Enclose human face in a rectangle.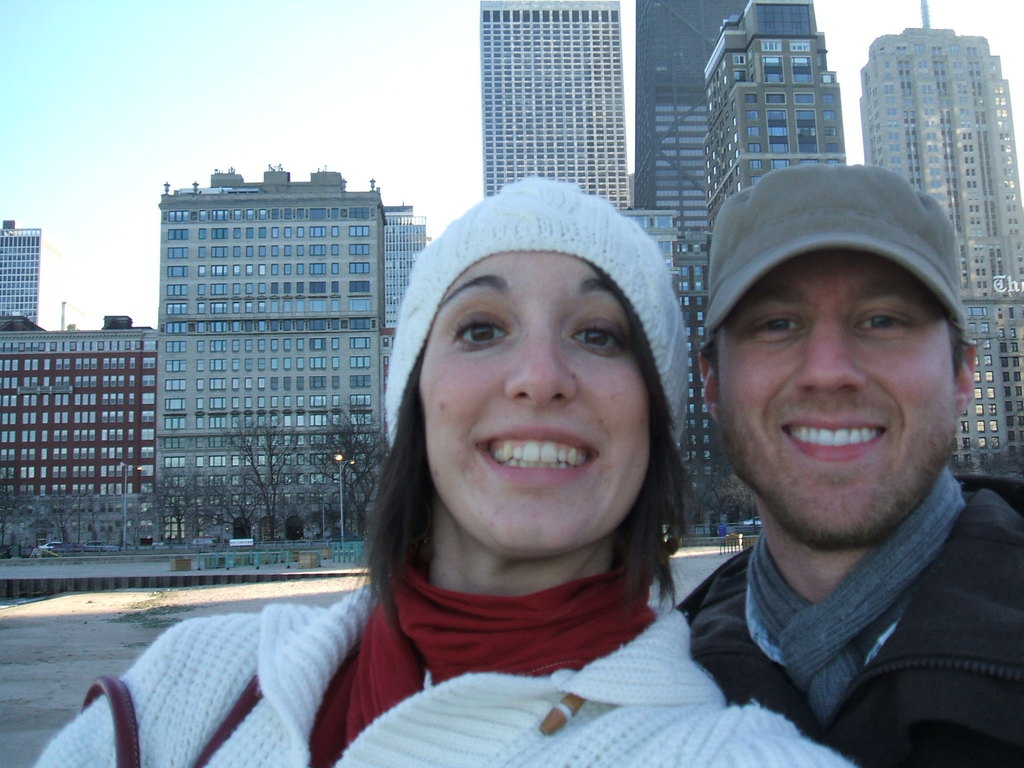
pyautogui.locateOnScreen(424, 252, 648, 552).
